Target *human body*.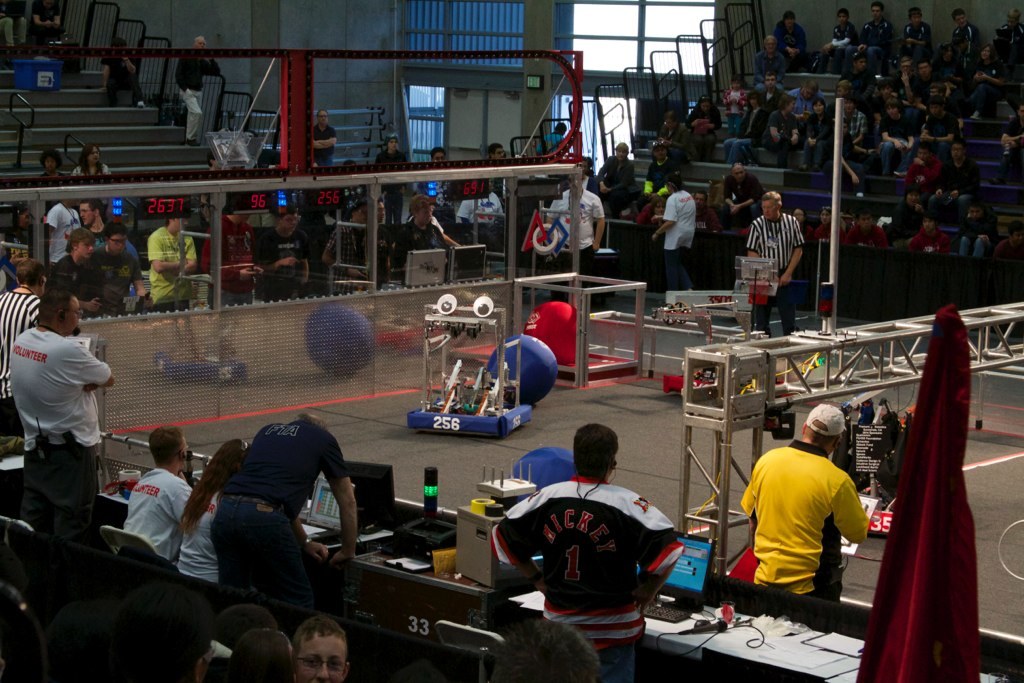
Target region: x1=37 y1=149 x2=70 y2=173.
